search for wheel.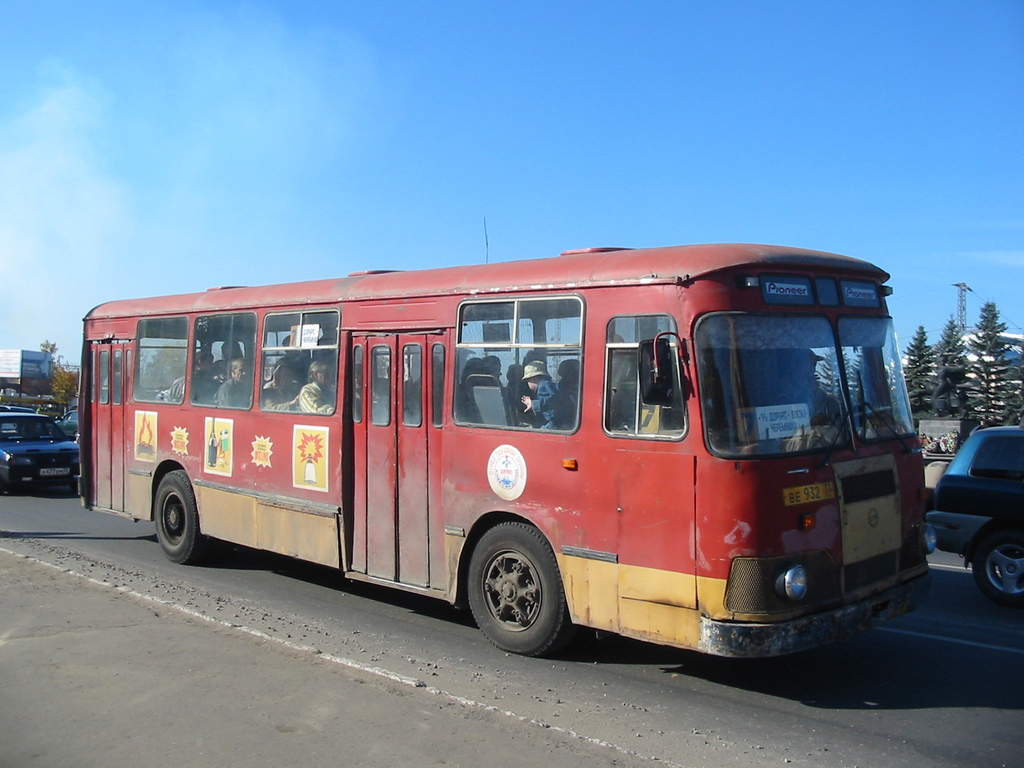
Found at <bbox>154, 467, 213, 565</bbox>.
